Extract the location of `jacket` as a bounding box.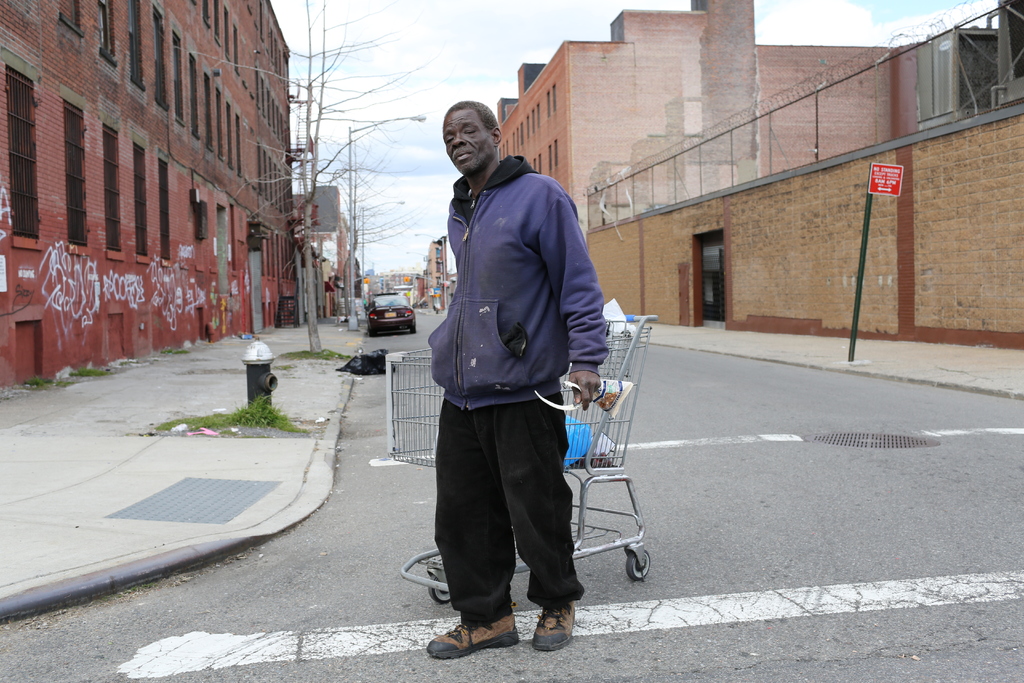
locate(423, 170, 602, 396).
